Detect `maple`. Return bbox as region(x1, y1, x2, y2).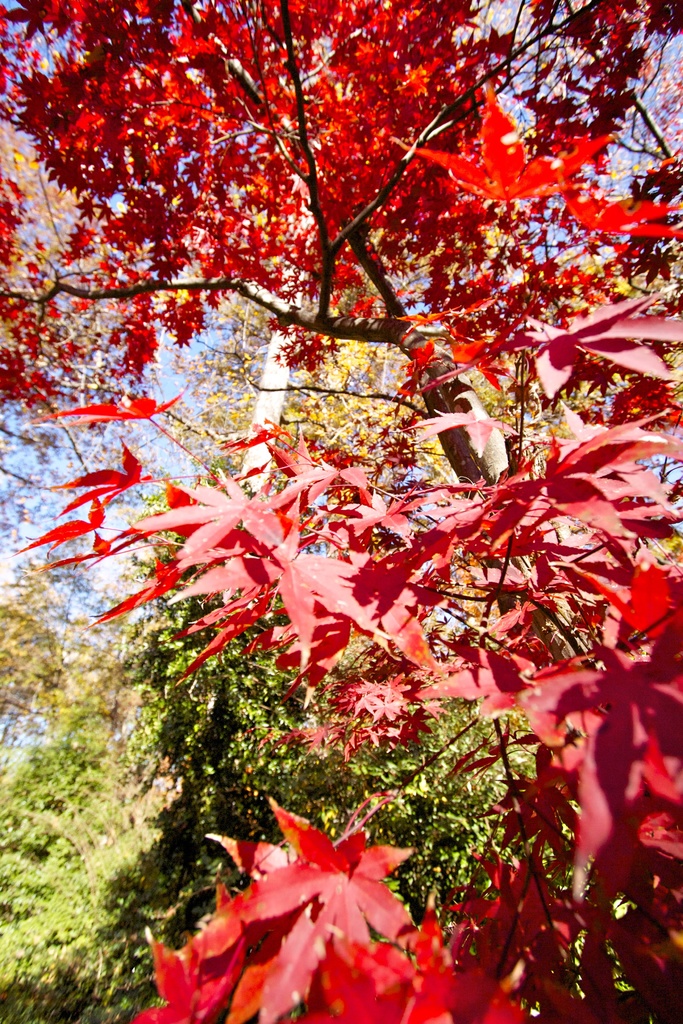
region(41, 442, 217, 516).
